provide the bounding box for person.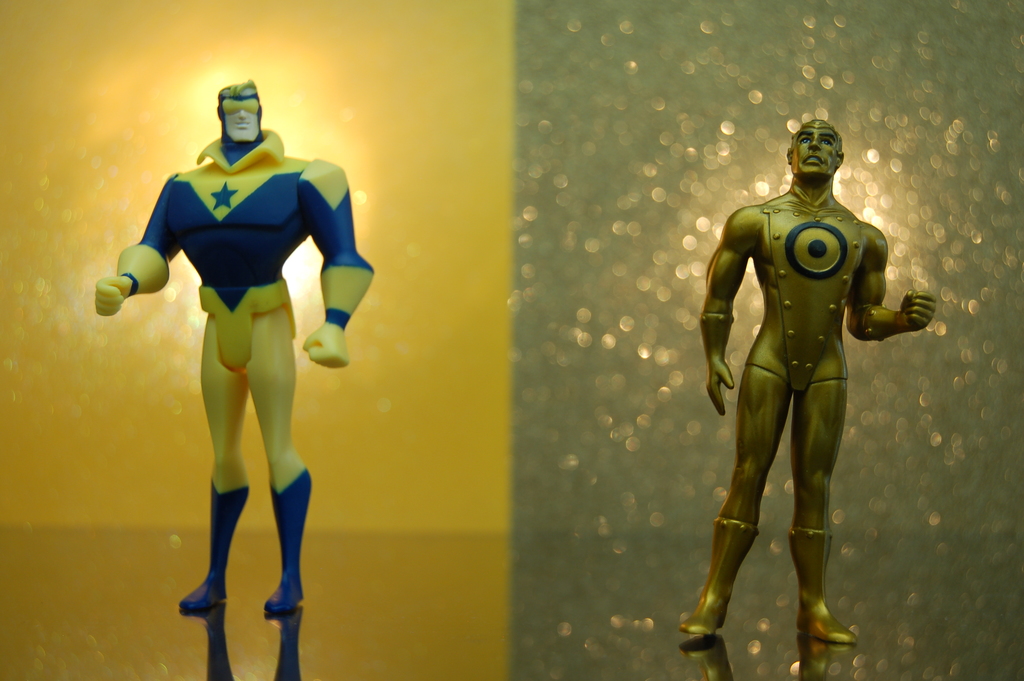
[x1=680, y1=115, x2=936, y2=643].
